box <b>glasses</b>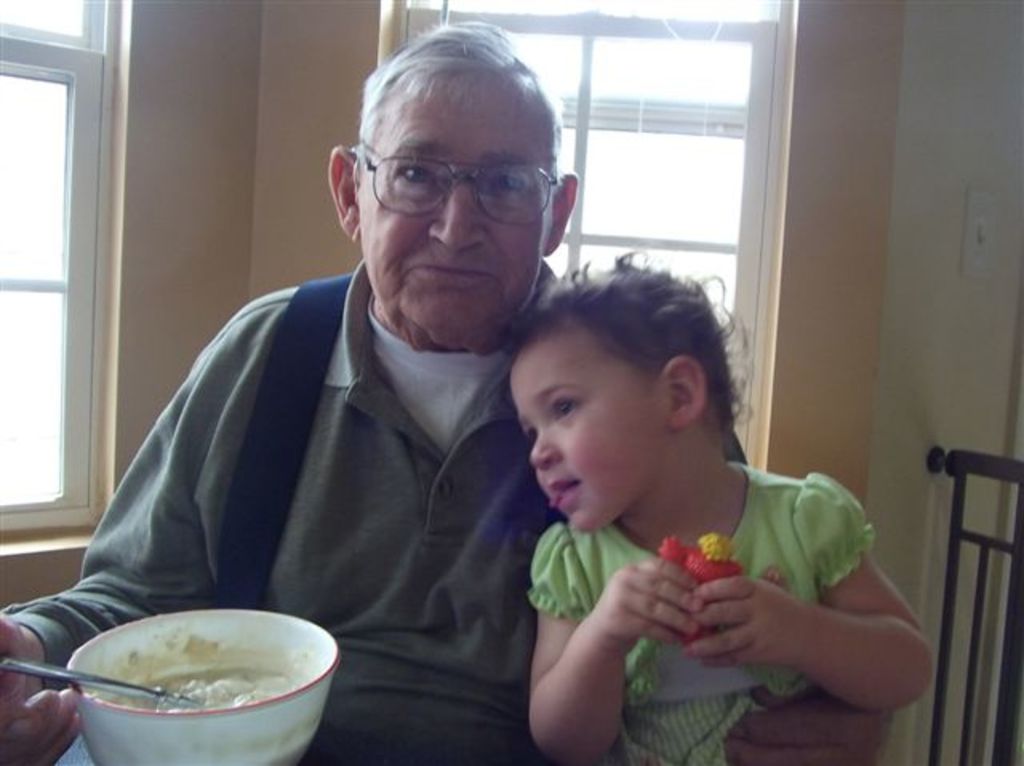
(347, 133, 558, 216)
